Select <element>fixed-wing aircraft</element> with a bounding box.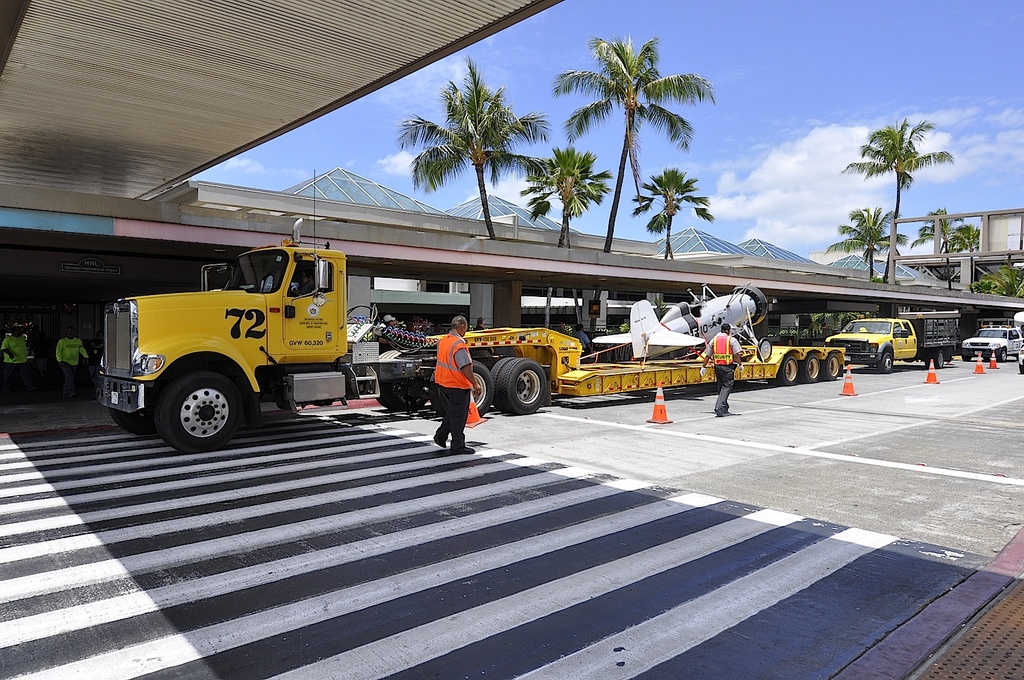
bbox=[590, 281, 780, 363].
